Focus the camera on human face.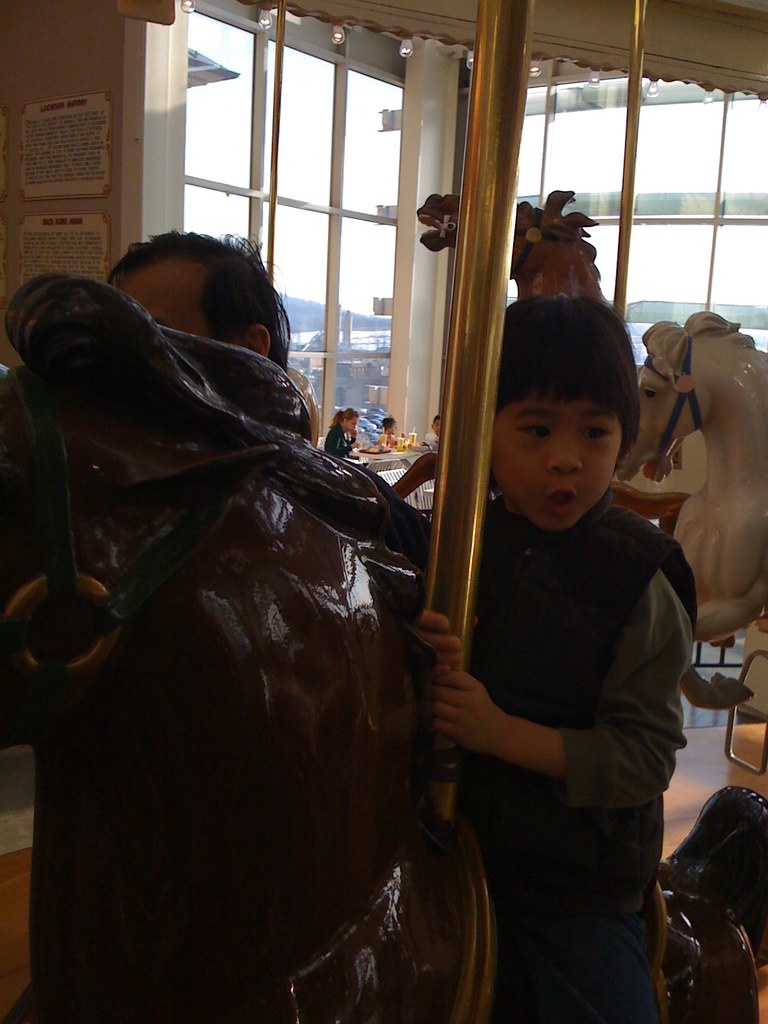
Focus region: l=120, t=264, r=216, b=337.
